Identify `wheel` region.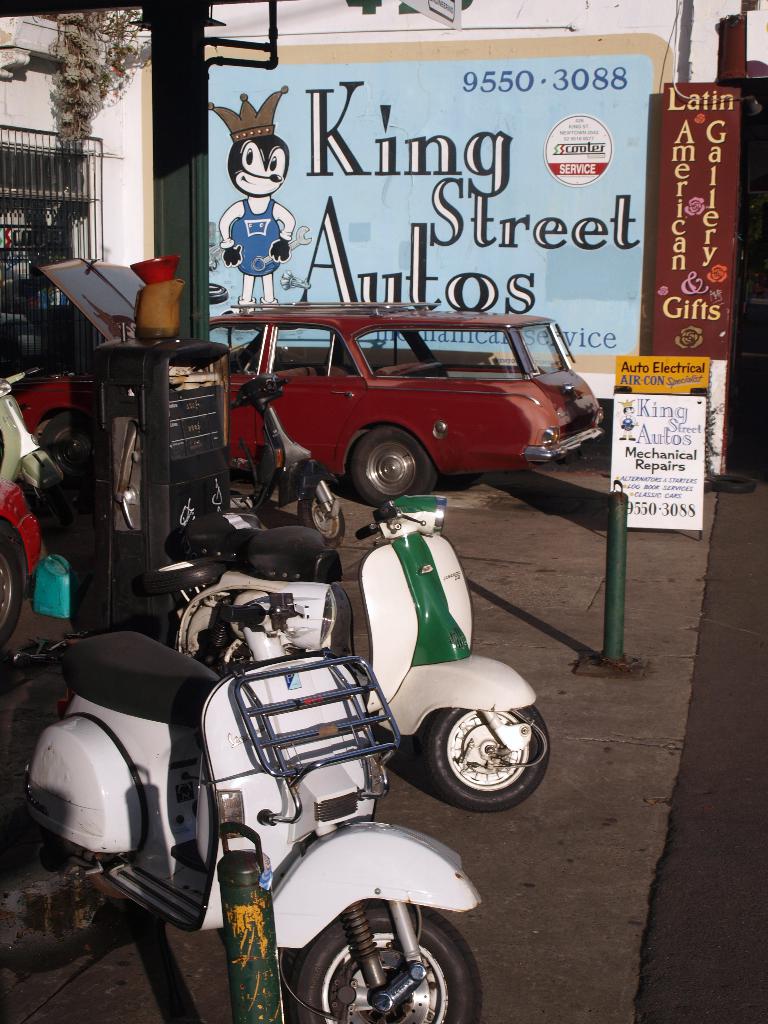
Region: {"x1": 419, "y1": 701, "x2": 552, "y2": 813}.
